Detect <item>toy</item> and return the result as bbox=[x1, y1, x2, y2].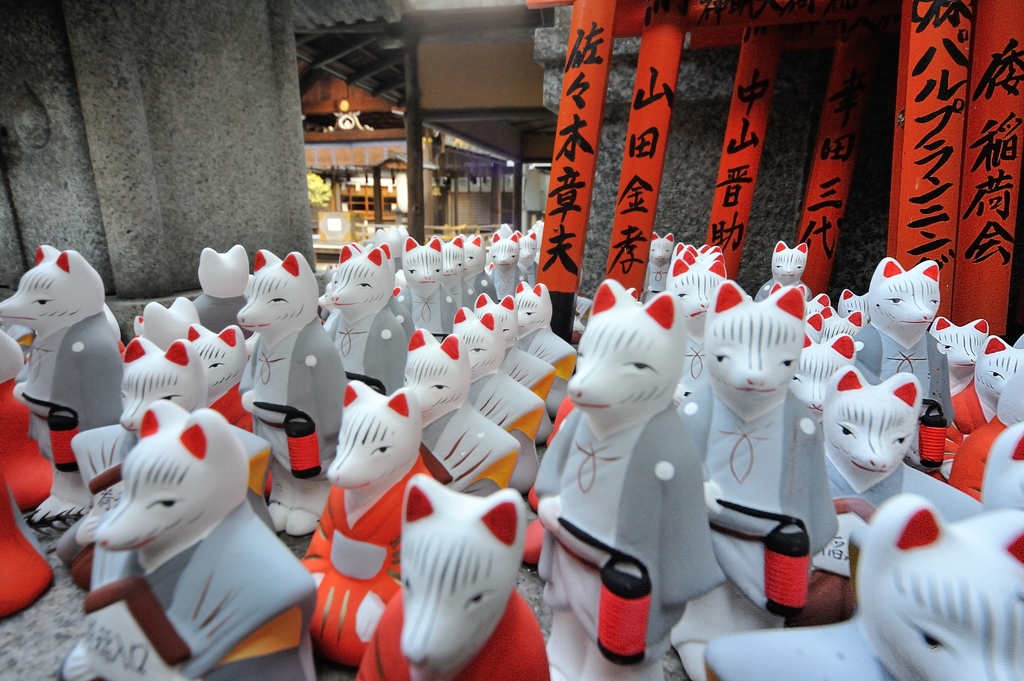
bbox=[514, 278, 577, 418].
